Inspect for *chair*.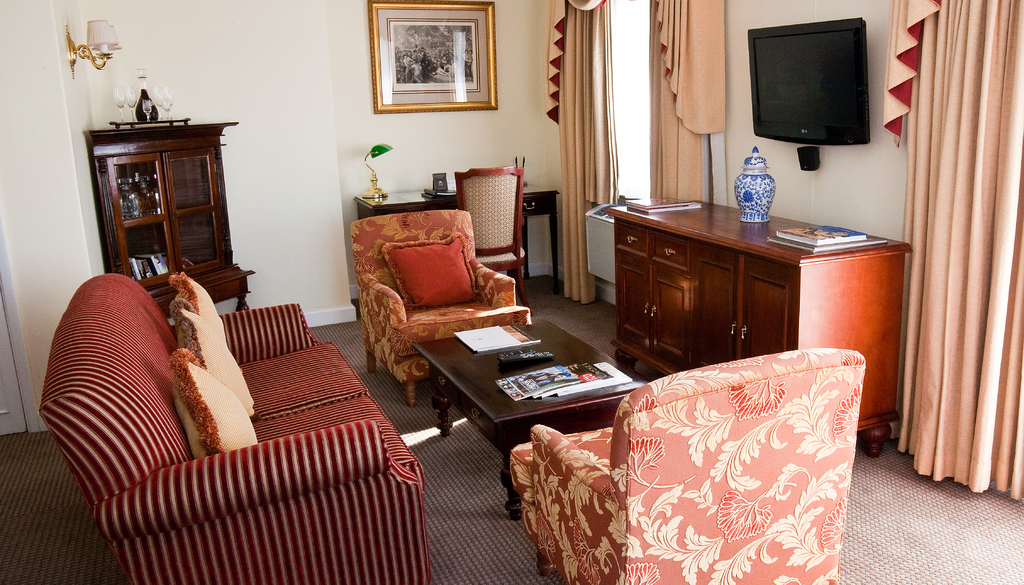
Inspection: box=[520, 344, 903, 576].
